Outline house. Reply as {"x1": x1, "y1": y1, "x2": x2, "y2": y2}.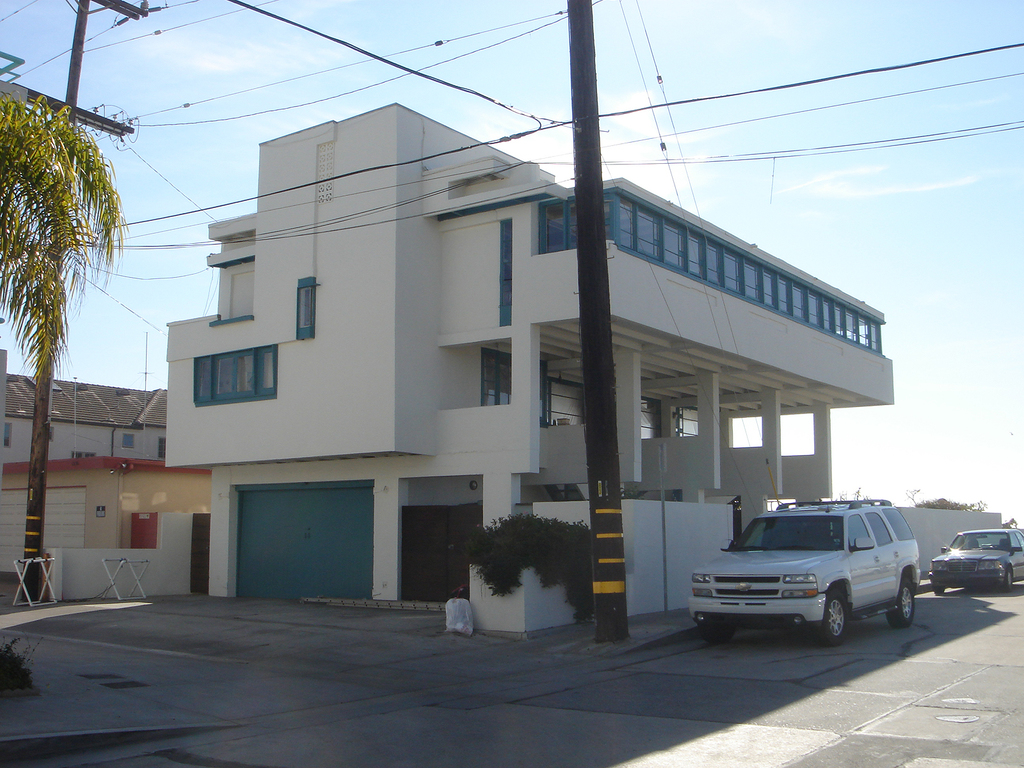
{"x1": 124, "y1": 67, "x2": 896, "y2": 634}.
